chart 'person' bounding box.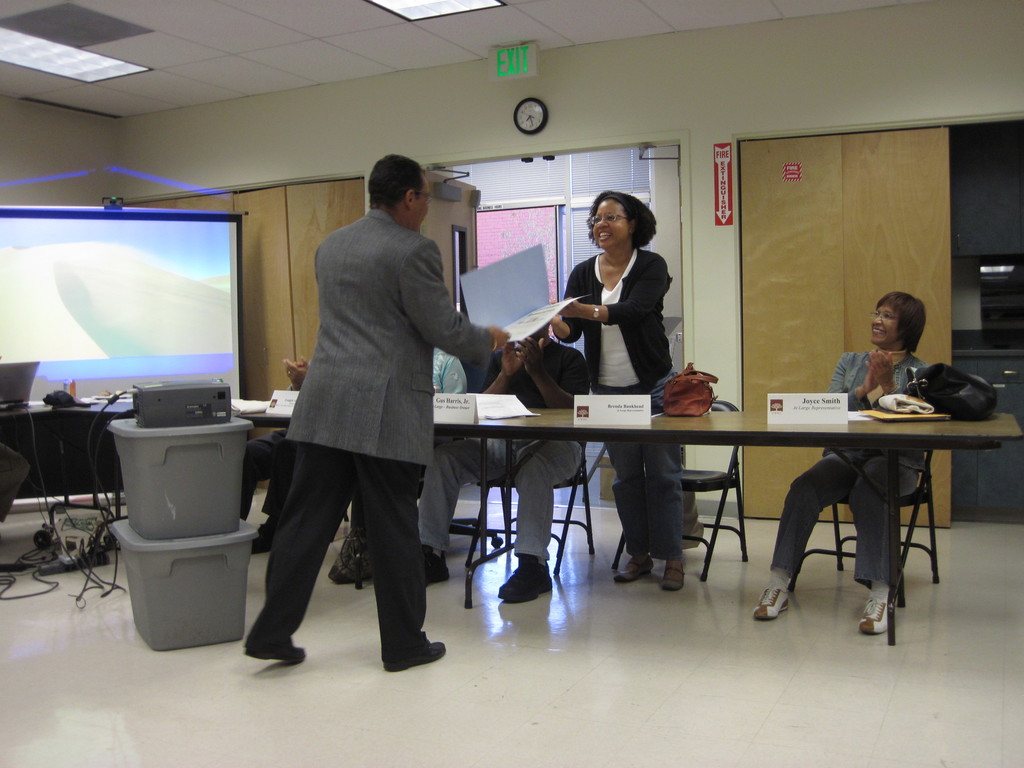
Charted: (left=242, top=152, right=515, bottom=672).
